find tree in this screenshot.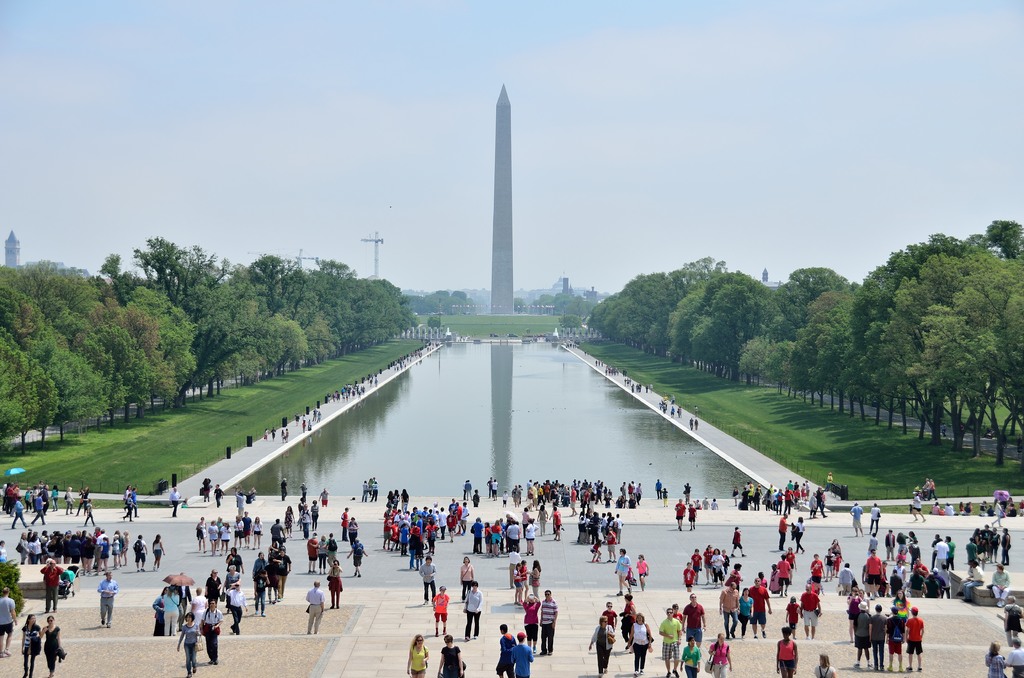
The bounding box for tree is (x1=4, y1=225, x2=210, y2=460).
